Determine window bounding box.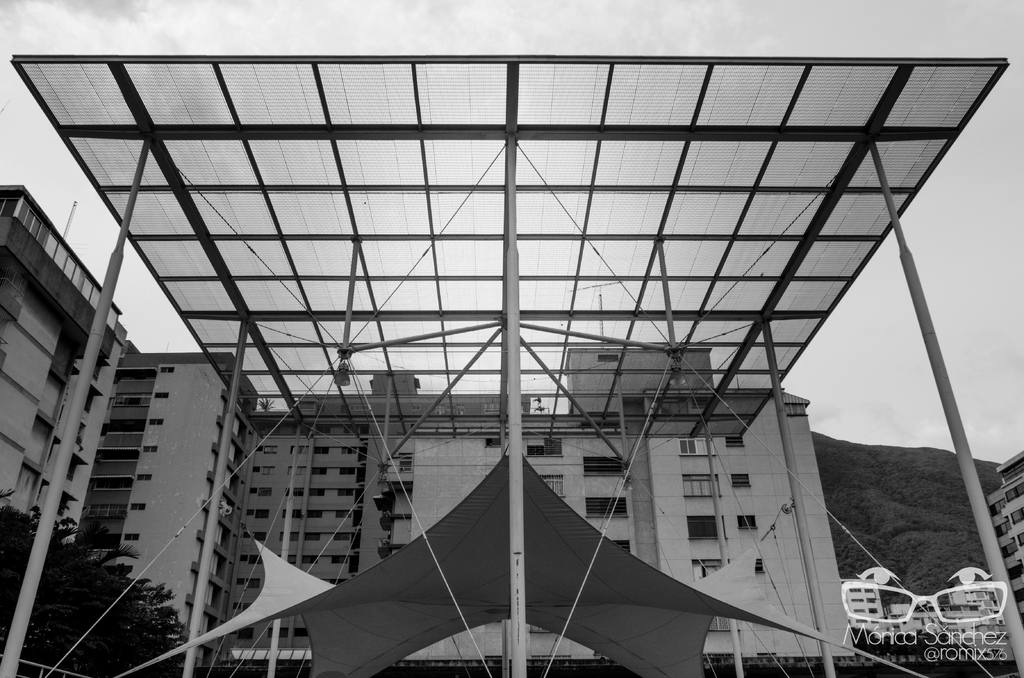
Determined: x1=257, y1=486, x2=269, y2=495.
